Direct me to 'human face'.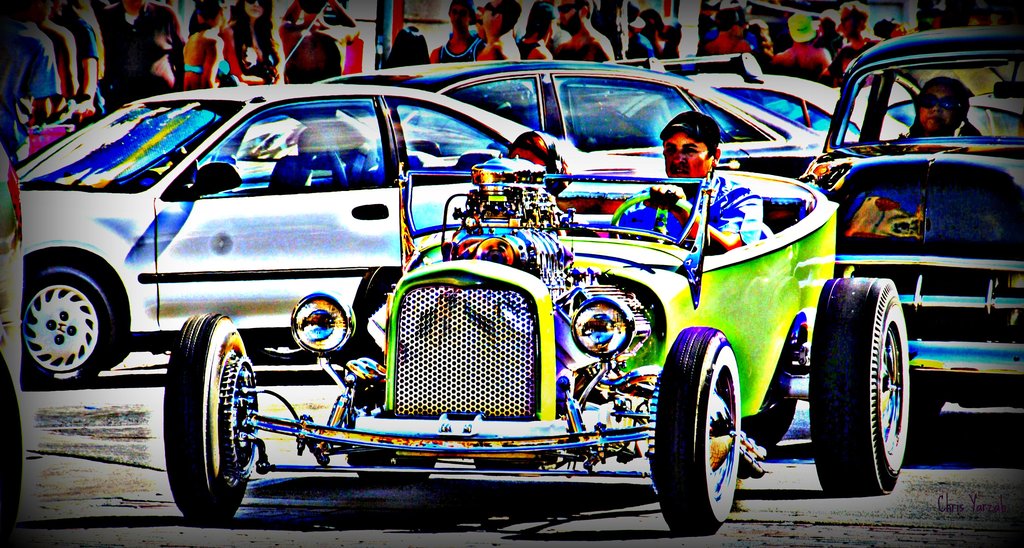
Direction: {"left": 661, "top": 133, "right": 715, "bottom": 184}.
